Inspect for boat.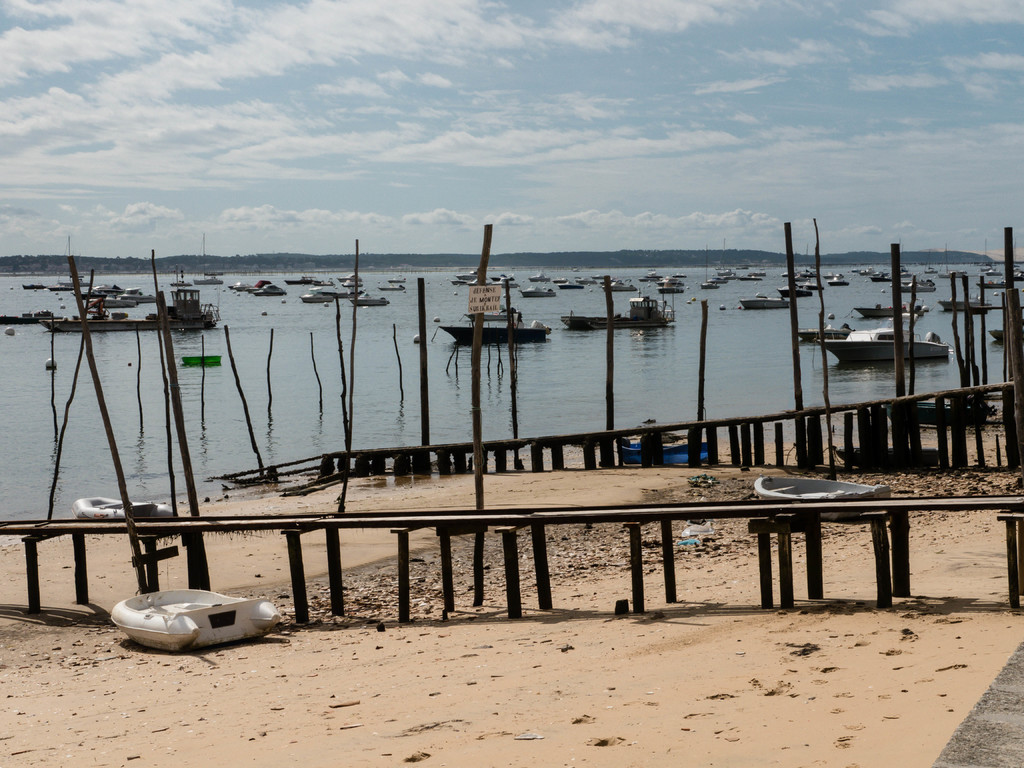
Inspection: left=986, top=323, right=1017, bottom=353.
